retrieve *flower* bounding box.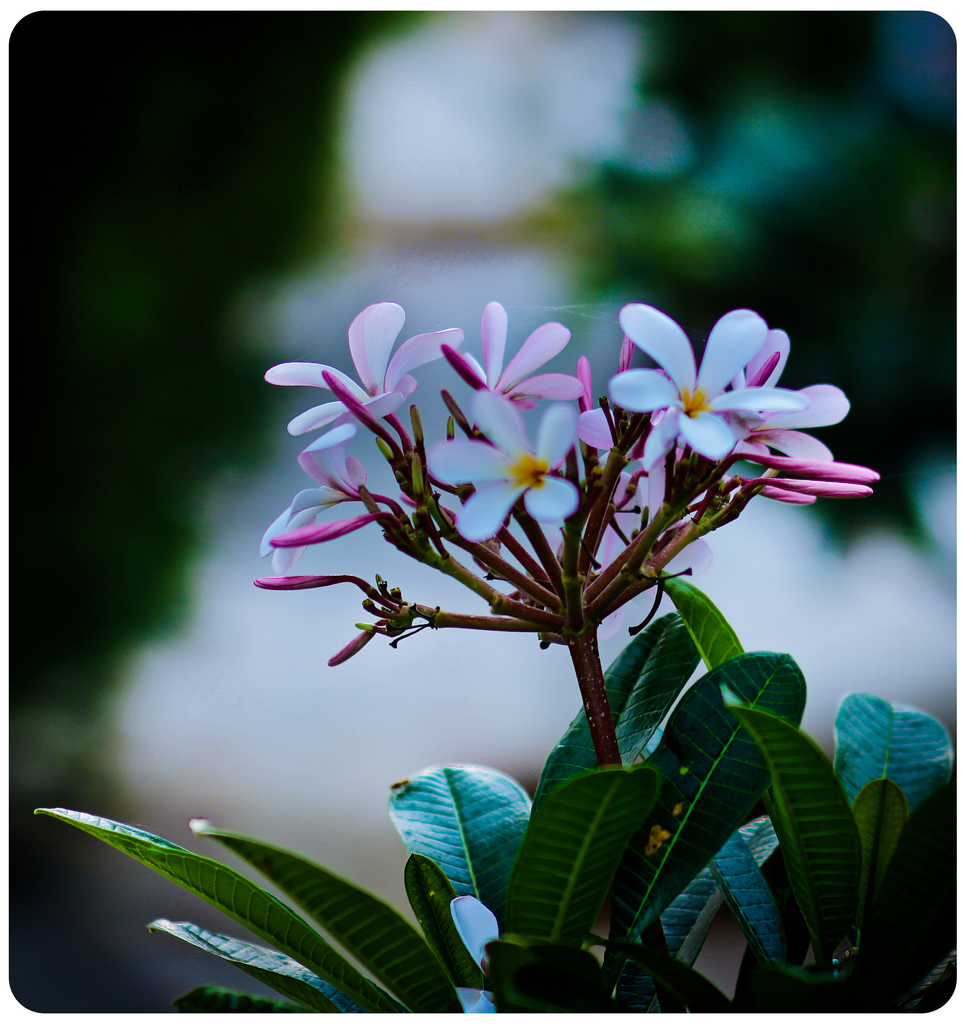
Bounding box: locate(605, 296, 812, 477).
